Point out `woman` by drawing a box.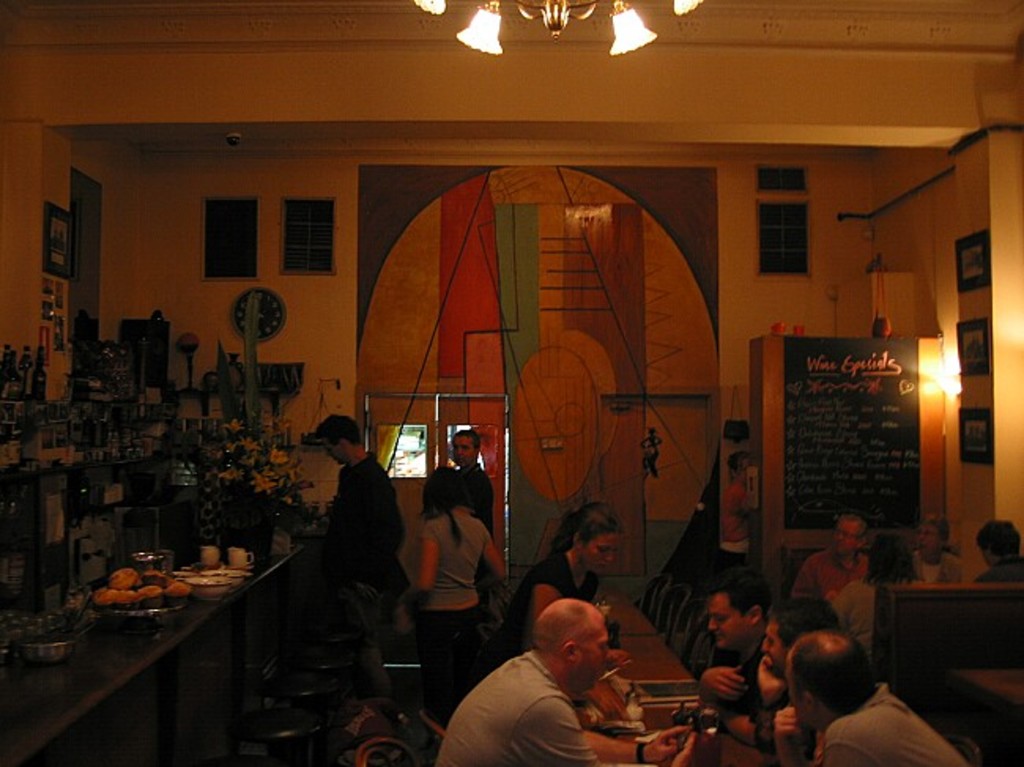
<box>496,496,624,665</box>.
